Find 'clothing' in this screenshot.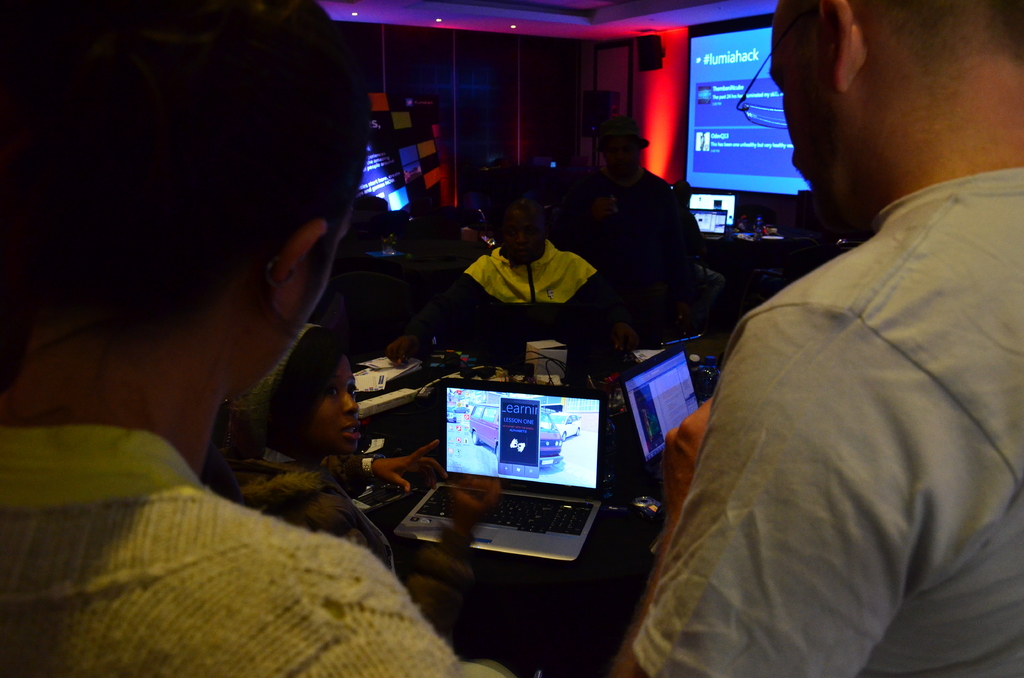
The bounding box for 'clothing' is bbox(550, 161, 700, 343).
